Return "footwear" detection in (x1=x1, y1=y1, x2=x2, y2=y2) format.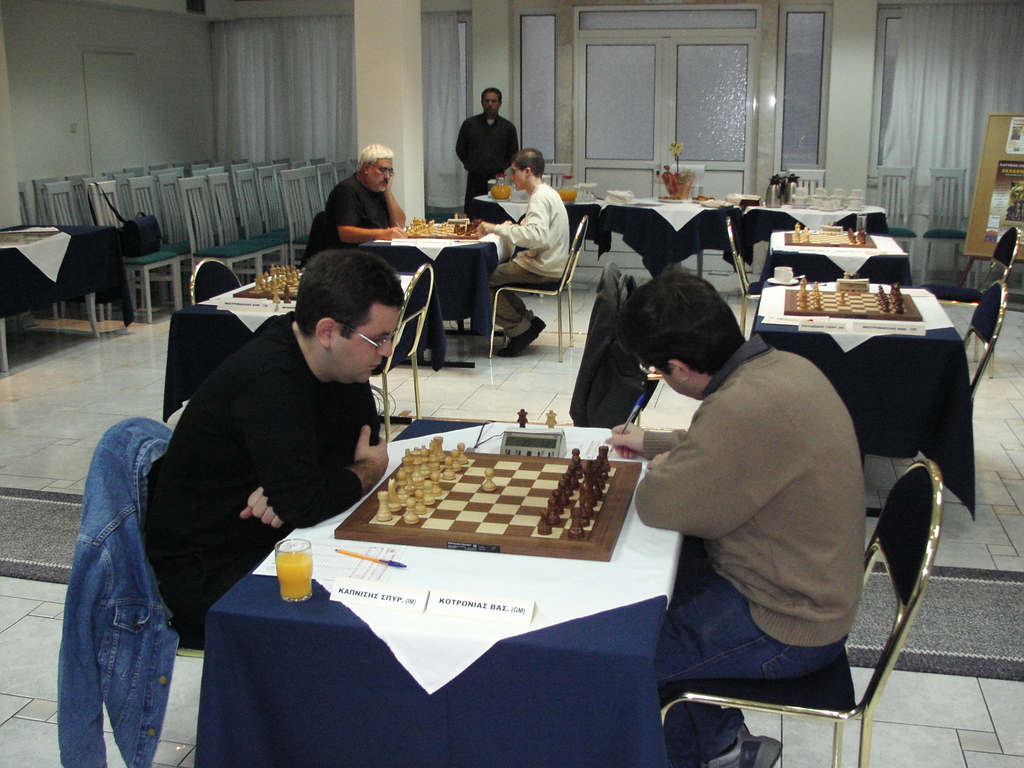
(x1=536, y1=318, x2=544, y2=326).
